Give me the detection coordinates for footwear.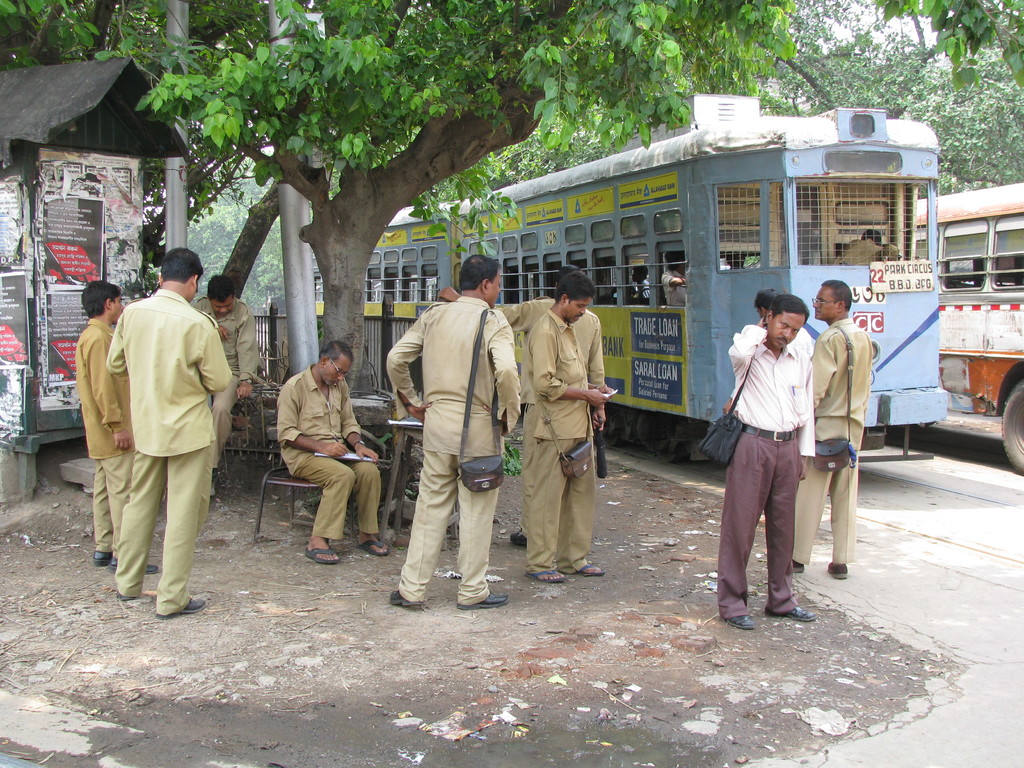
Rect(765, 604, 818, 625).
